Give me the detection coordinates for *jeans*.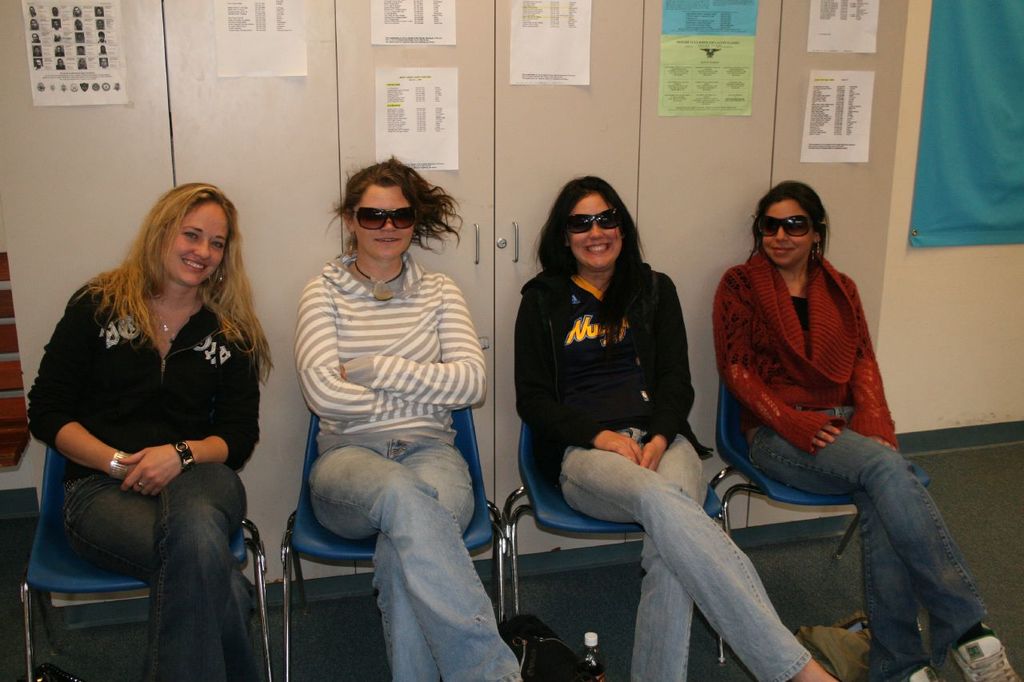
crop(738, 419, 984, 652).
